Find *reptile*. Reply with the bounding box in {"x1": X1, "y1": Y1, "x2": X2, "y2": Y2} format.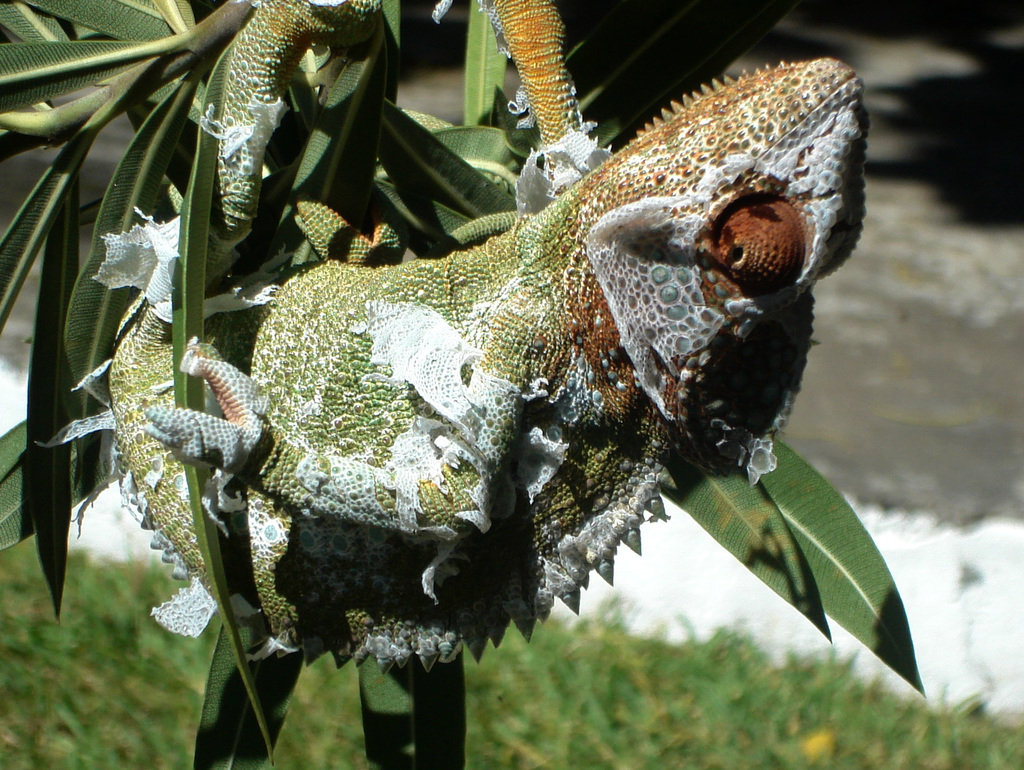
{"x1": 110, "y1": 0, "x2": 874, "y2": 677}.
